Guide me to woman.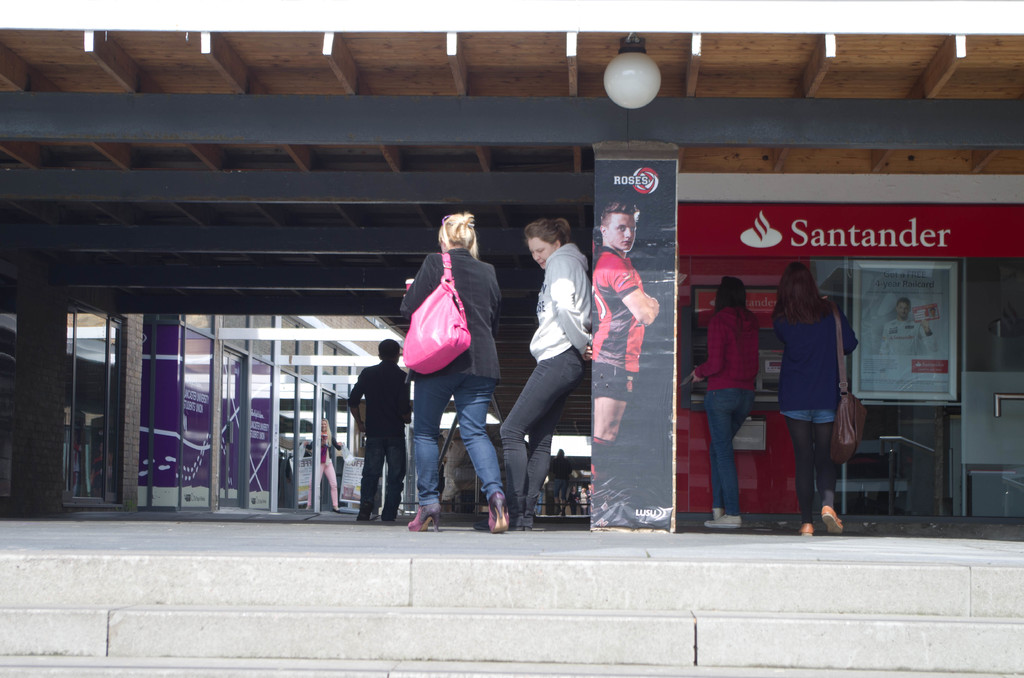
Guidance: 487, 220, 596, 530.
